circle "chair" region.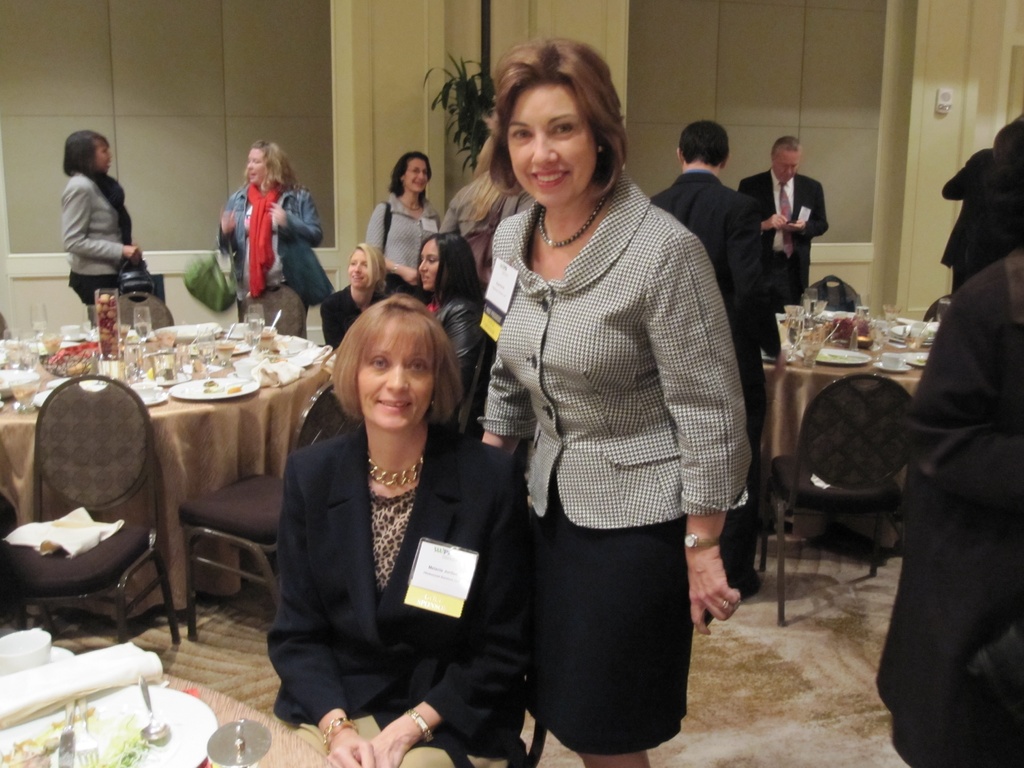
Region: l=172, t=389, r=346, b=644.
